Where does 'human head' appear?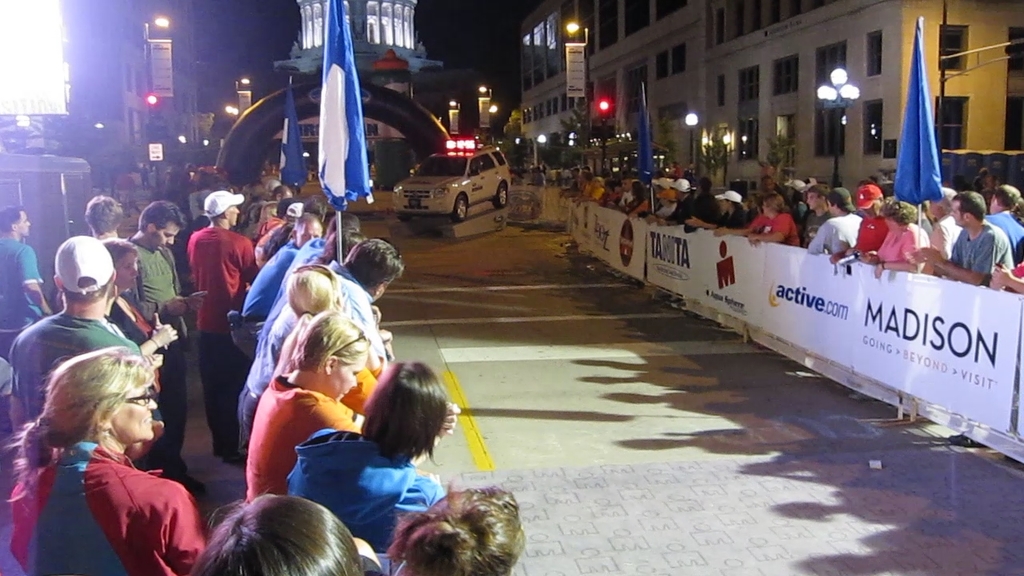
Appears at [193, 492, 362, 575].
